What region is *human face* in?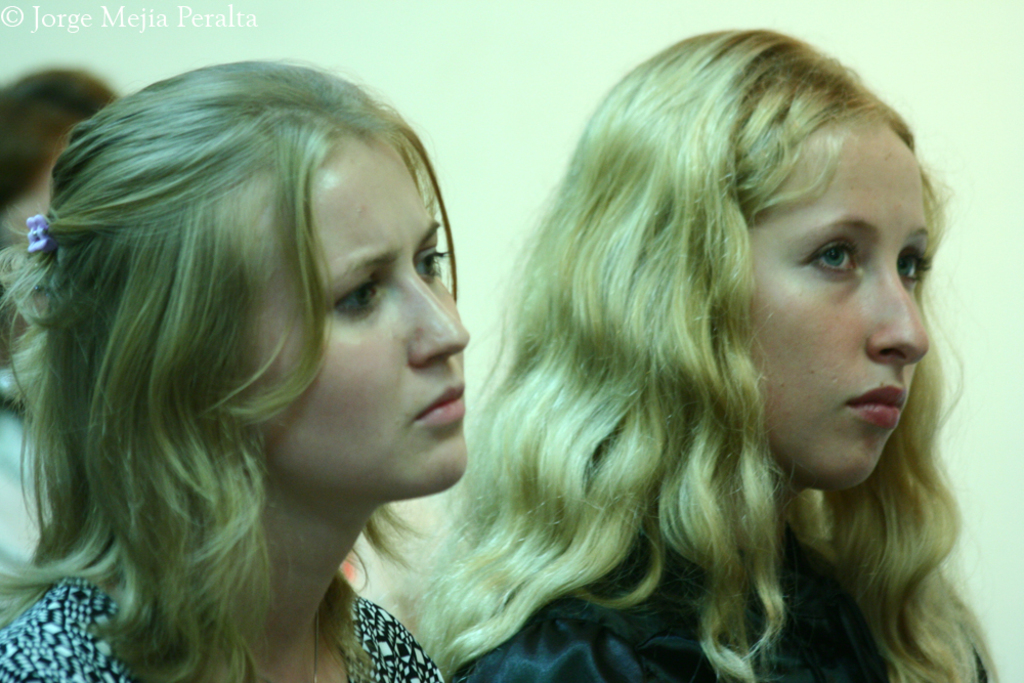
box=[242, 130, 468, 503].
